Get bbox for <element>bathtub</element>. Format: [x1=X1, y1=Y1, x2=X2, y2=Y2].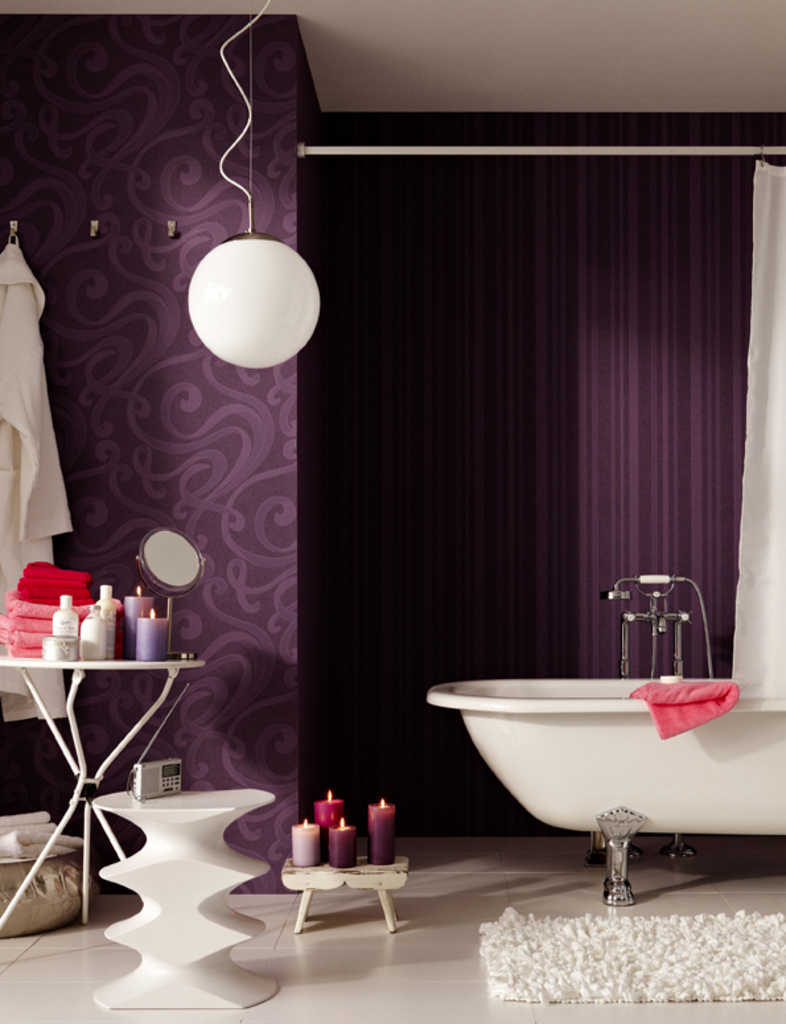
[x1=424, y1=605, x2=785, y2=906].
